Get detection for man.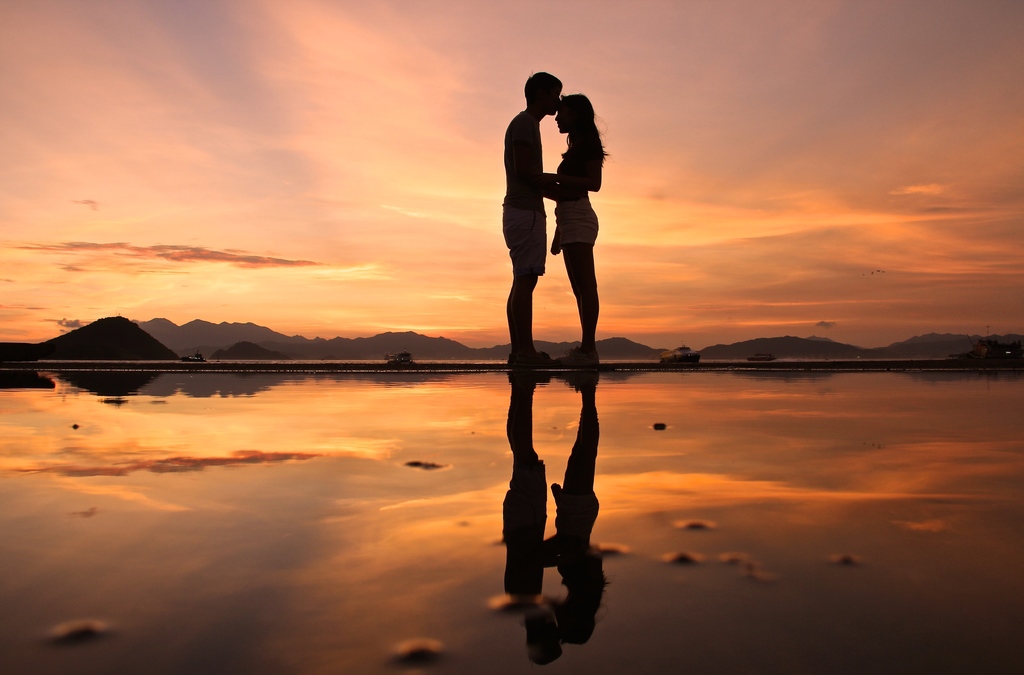
Detection: detection(500, 68, 589, 369).
